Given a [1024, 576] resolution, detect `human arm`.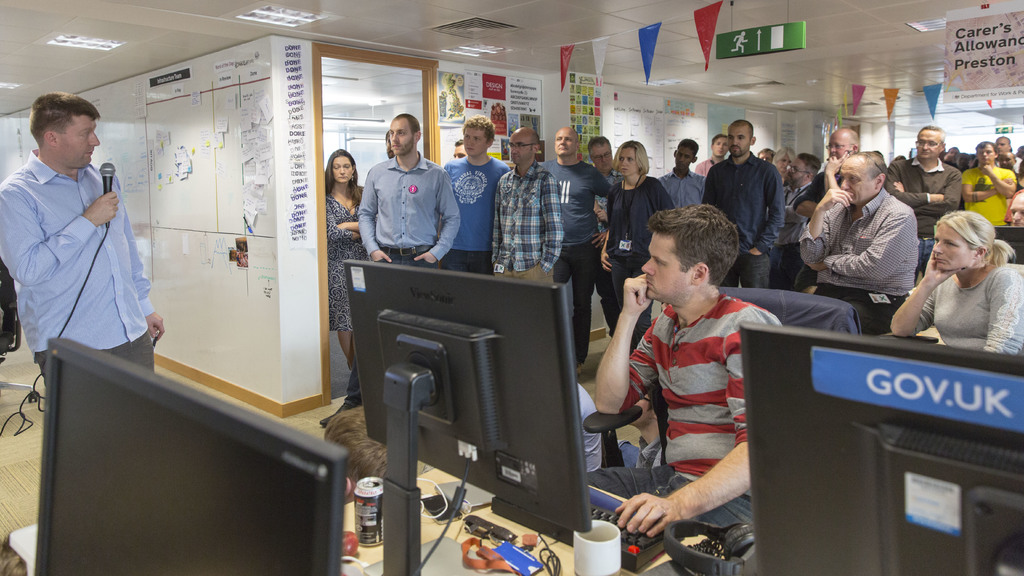
select_region(882, 162, 945, 207).
